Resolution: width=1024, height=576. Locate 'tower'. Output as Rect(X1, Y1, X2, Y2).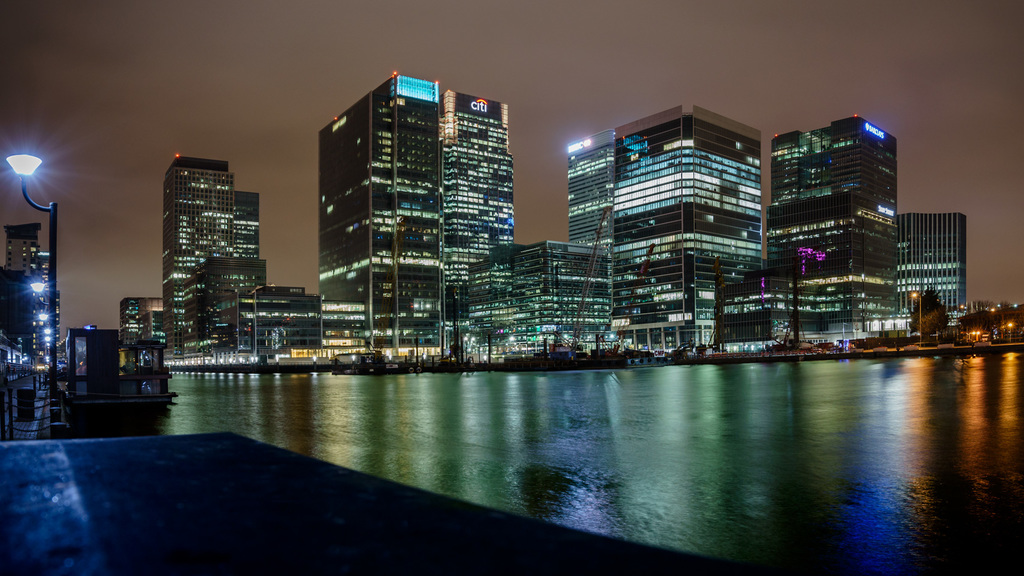
Rect(319, 73, 446, 359).
